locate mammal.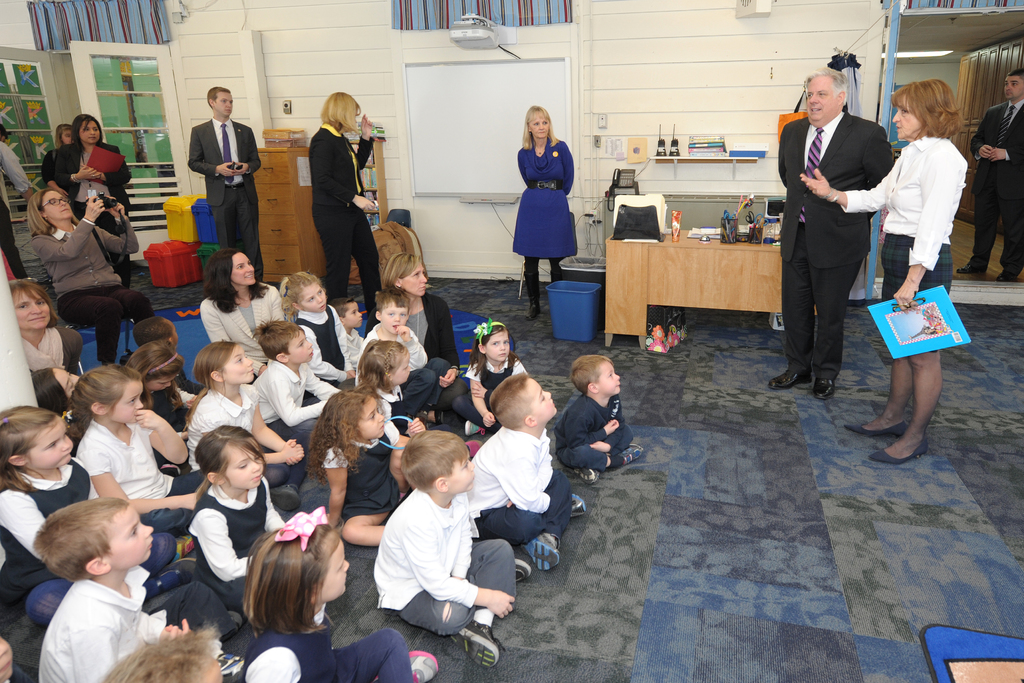
Bounding box: bbox=(252, 315, 343, 443).
